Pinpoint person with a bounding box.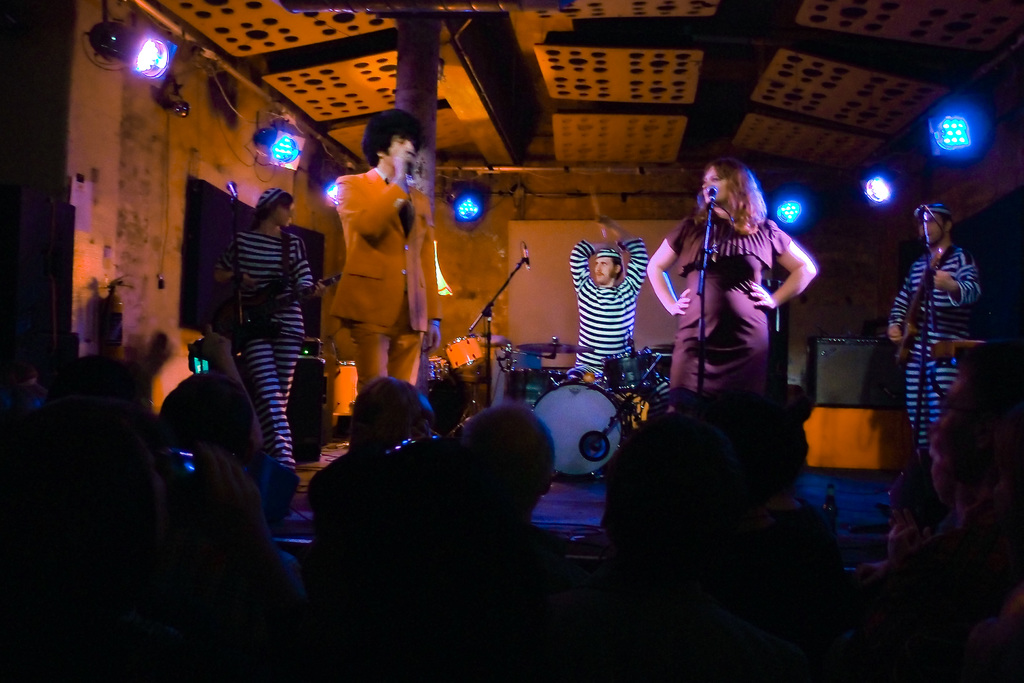
563/210/651/388.
